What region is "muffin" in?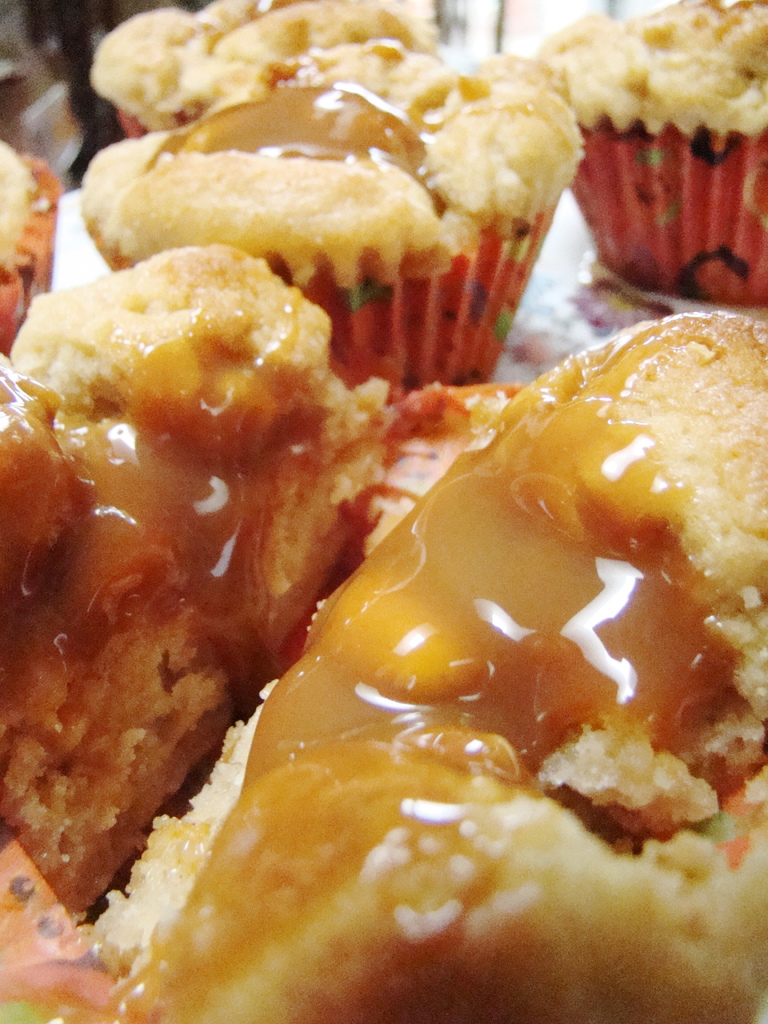
72:48:595:396.
